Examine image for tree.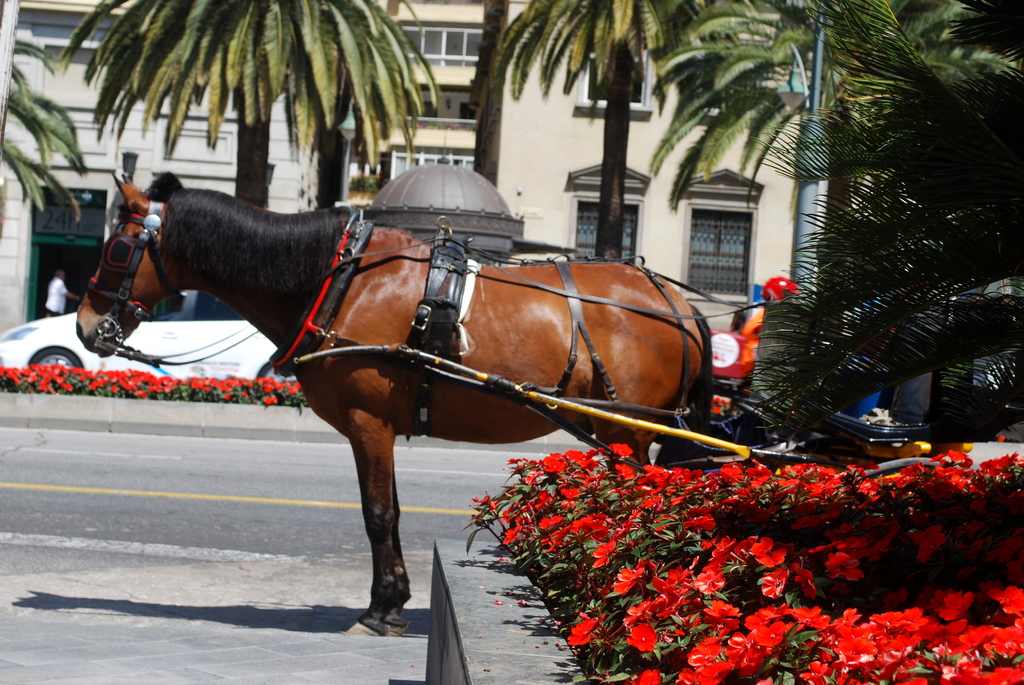
Examination result: [left=449, top=0, right=526, bottom=197].
